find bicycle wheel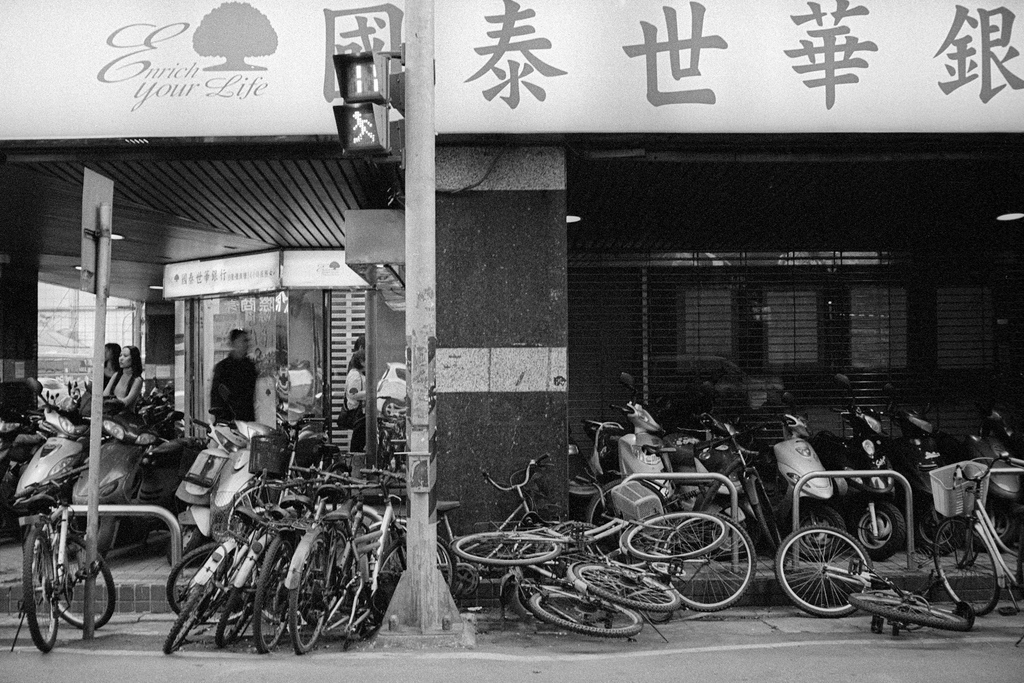
<region>25, 531, 58, 650</region>
